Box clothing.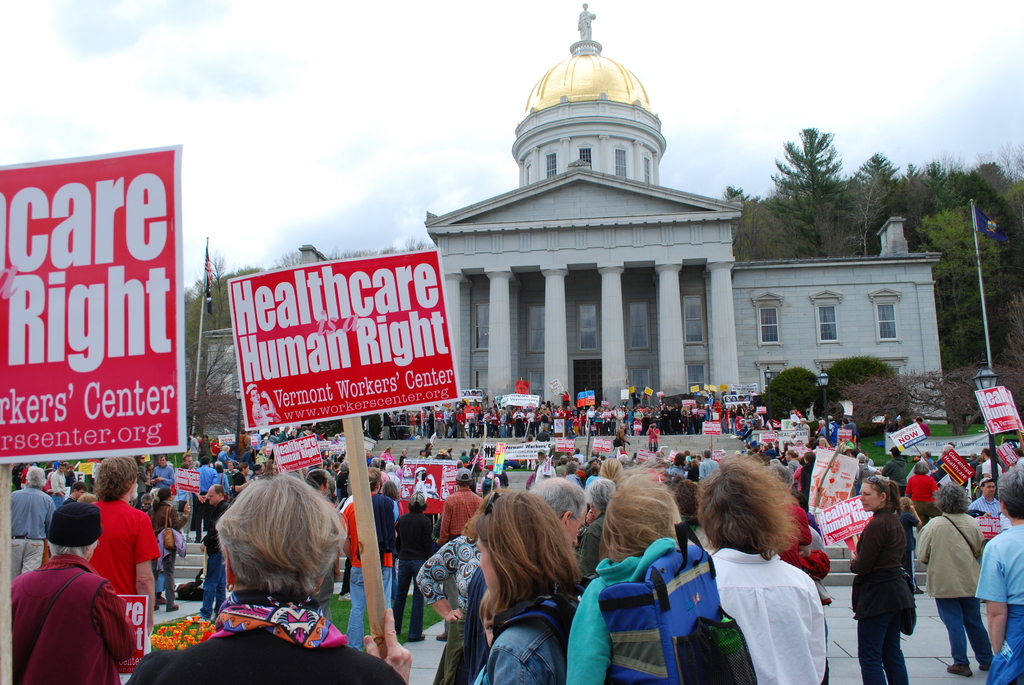
(left=803, top=418, right=808, bottom=437).
